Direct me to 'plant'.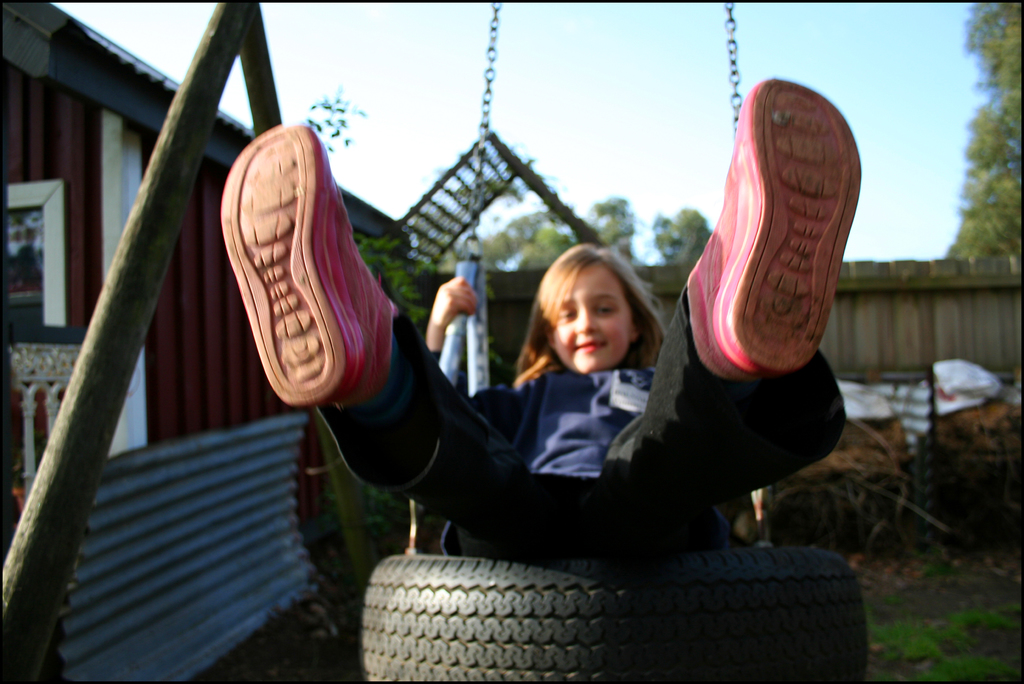
Direction: [836,549,1023,683].
